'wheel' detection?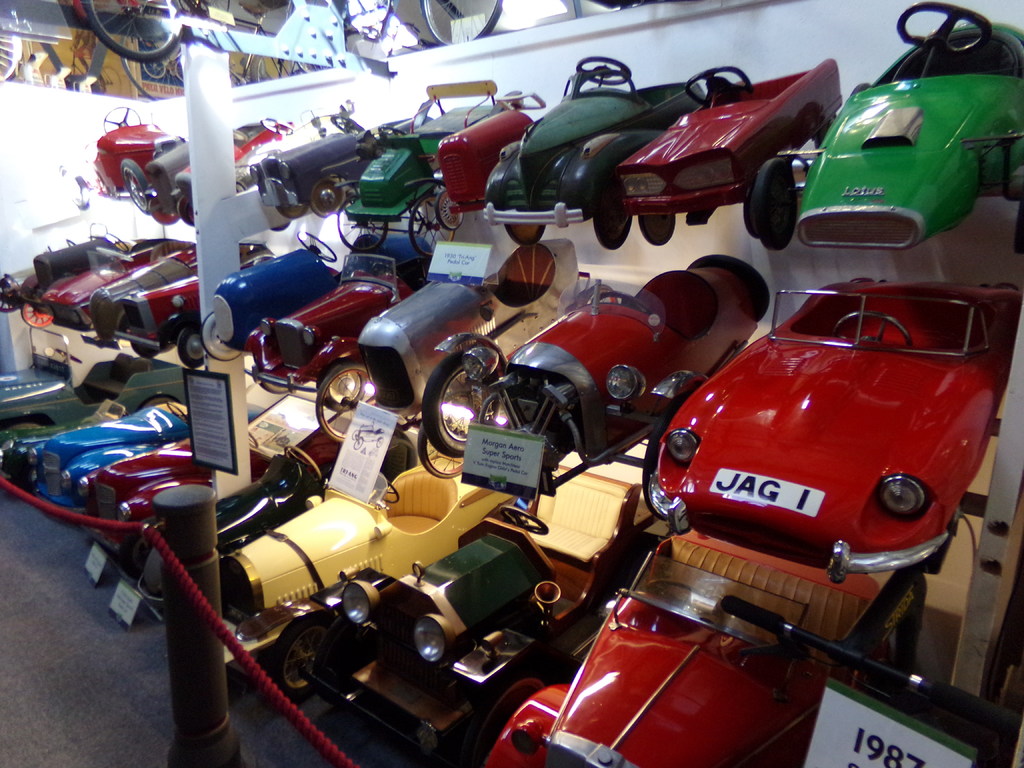
bbox(575, 57, 630, 84)
